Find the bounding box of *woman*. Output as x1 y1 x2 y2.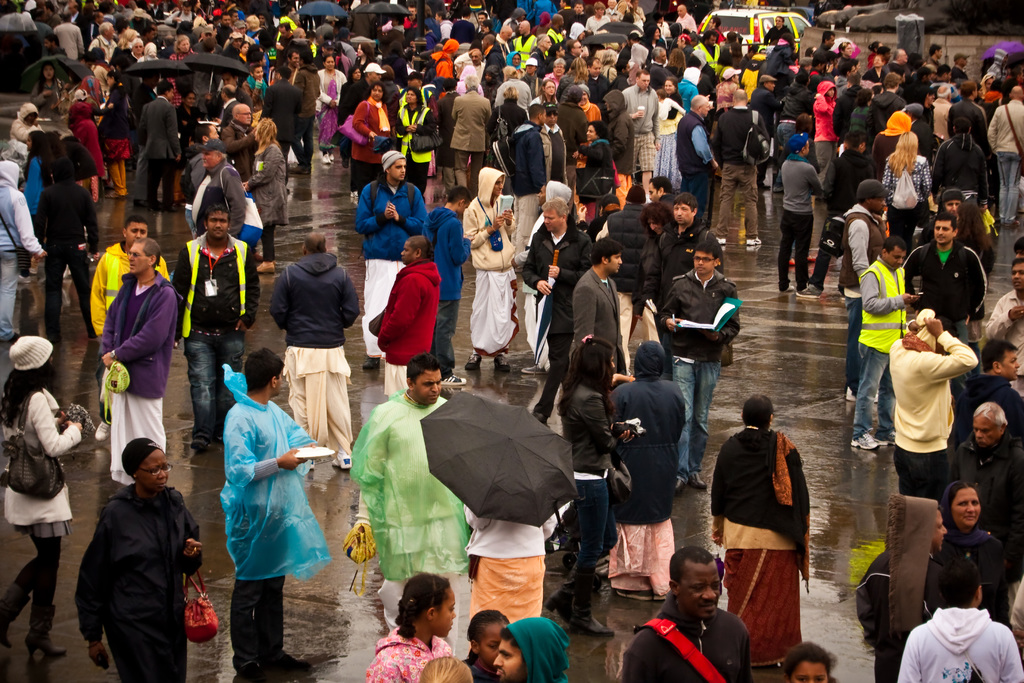
576 123 618 232.
